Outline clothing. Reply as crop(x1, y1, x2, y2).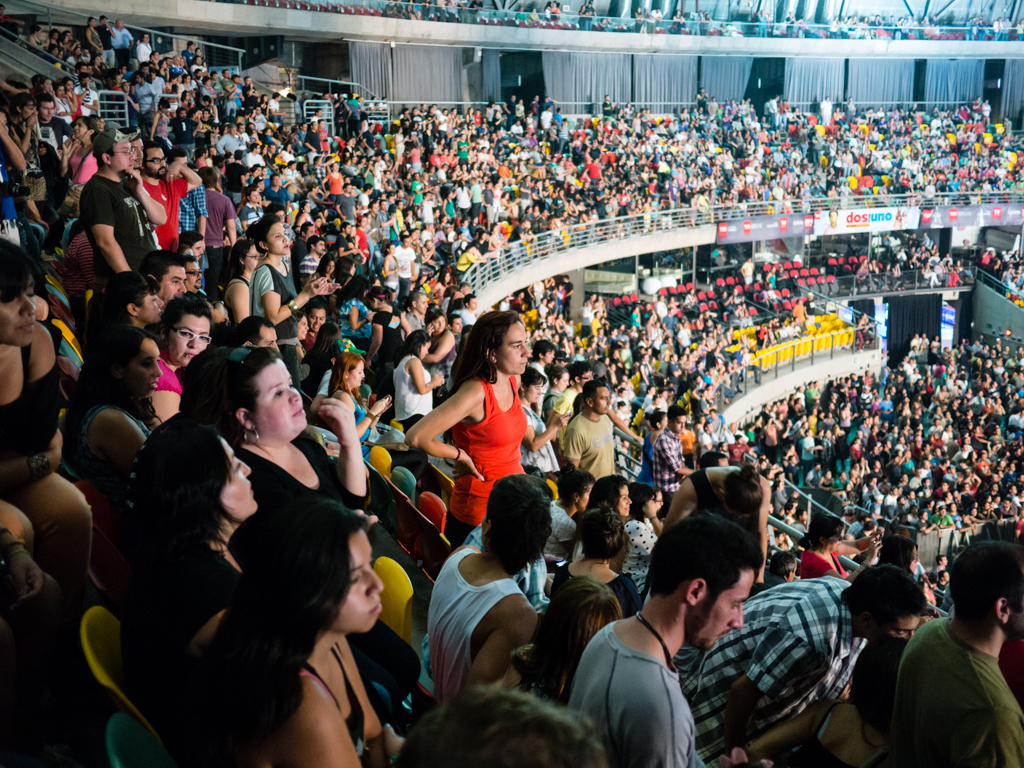
crop(550, 570, 644, 613).
